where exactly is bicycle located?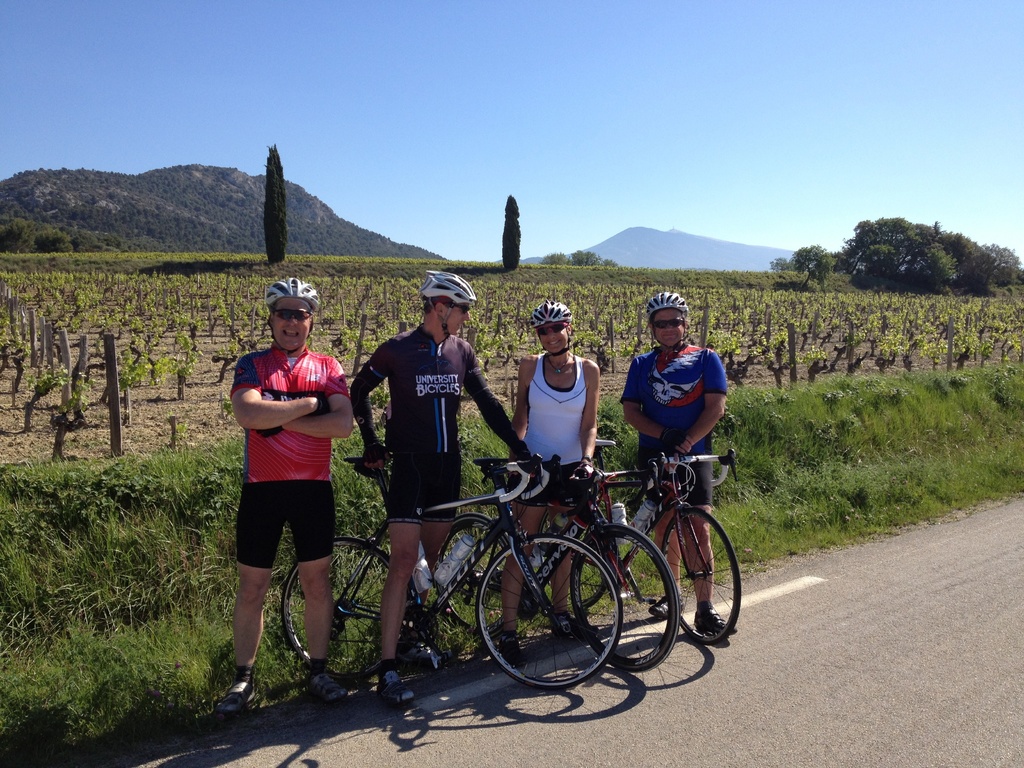
Its bounding box is (273, 449, 629, 695).
